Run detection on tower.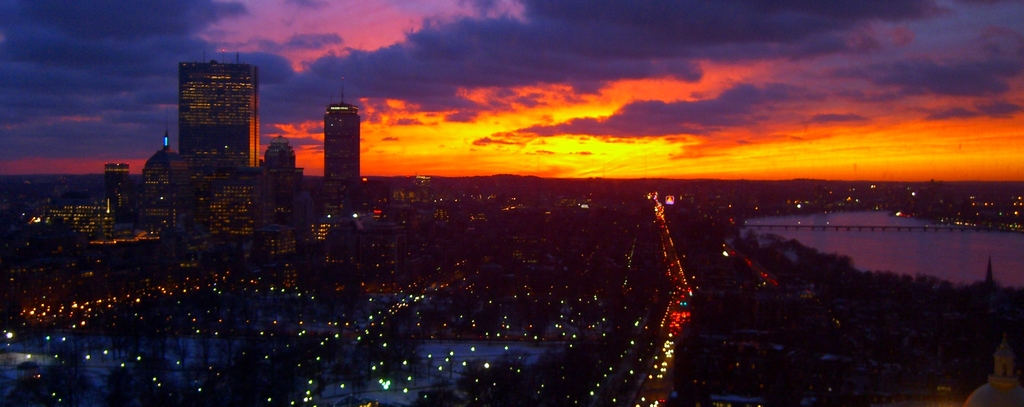
Result: locate(180, 51, 259, 170).
